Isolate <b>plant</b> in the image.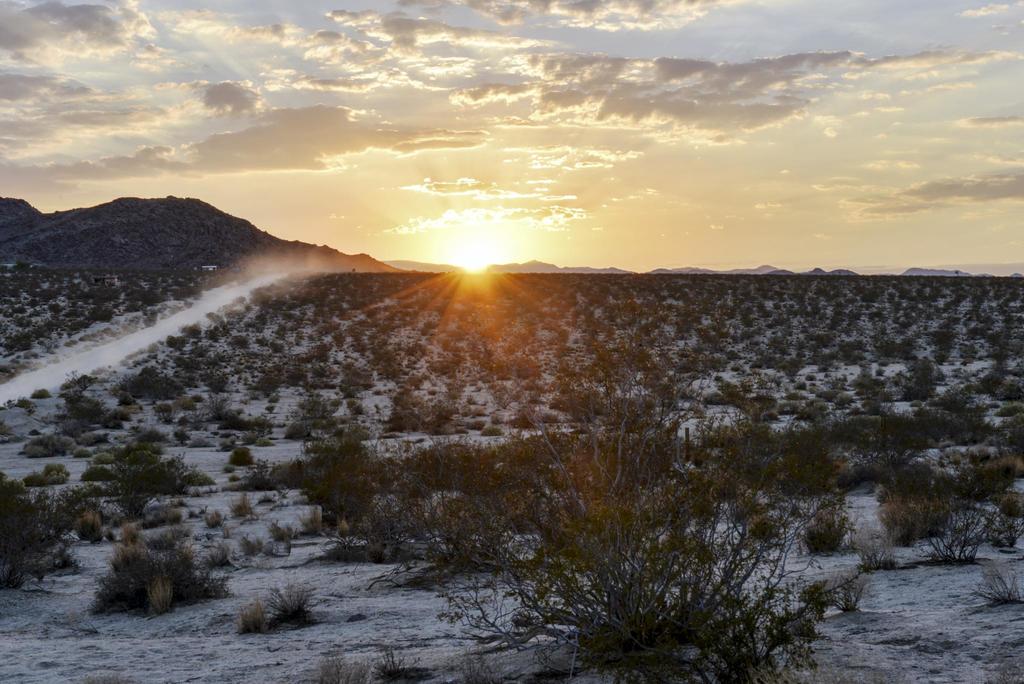
Isolated region: box=[359, 297, 884, 683].
